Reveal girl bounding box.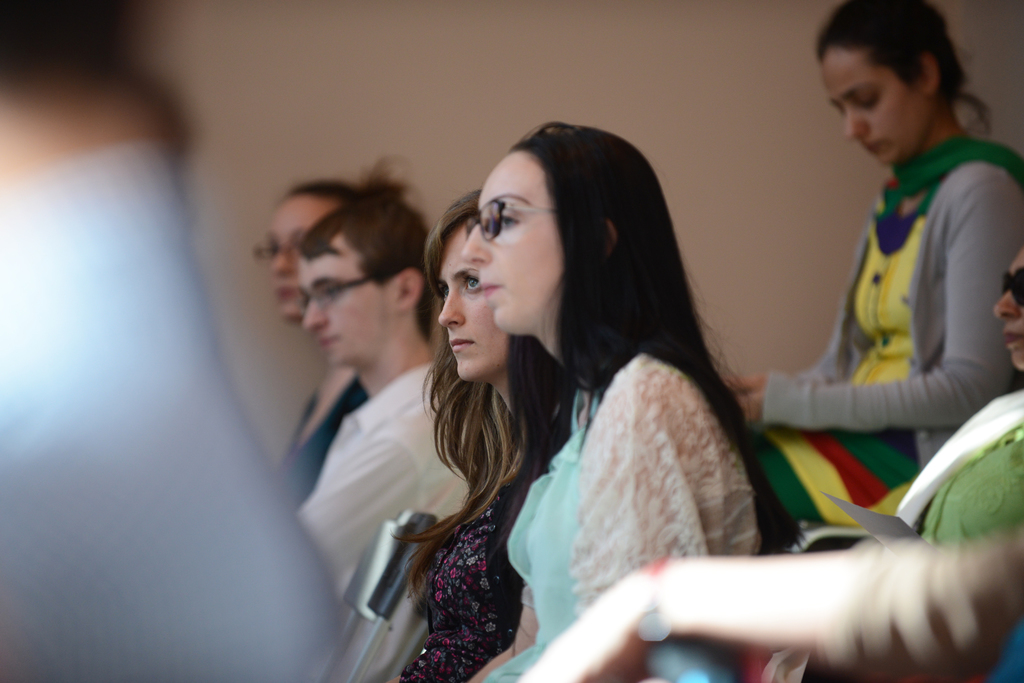
Revealed: [x1=256, y1=179, x2=358, y2=516].
